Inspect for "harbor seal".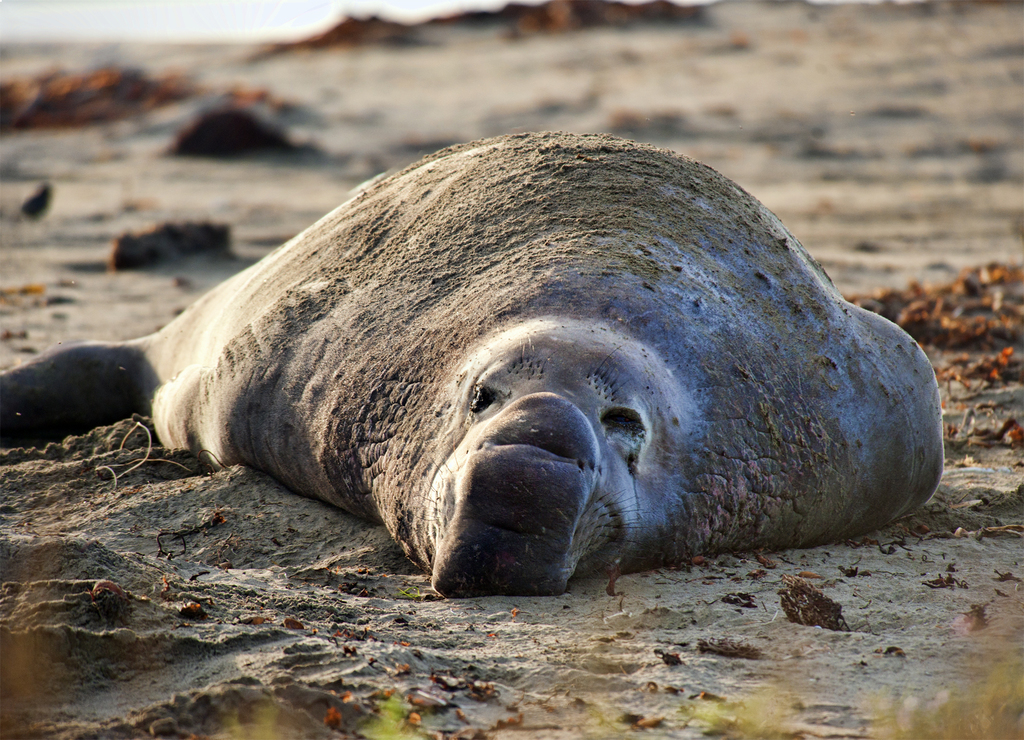
Inspection: select_region(0, 130, 944, 598).
